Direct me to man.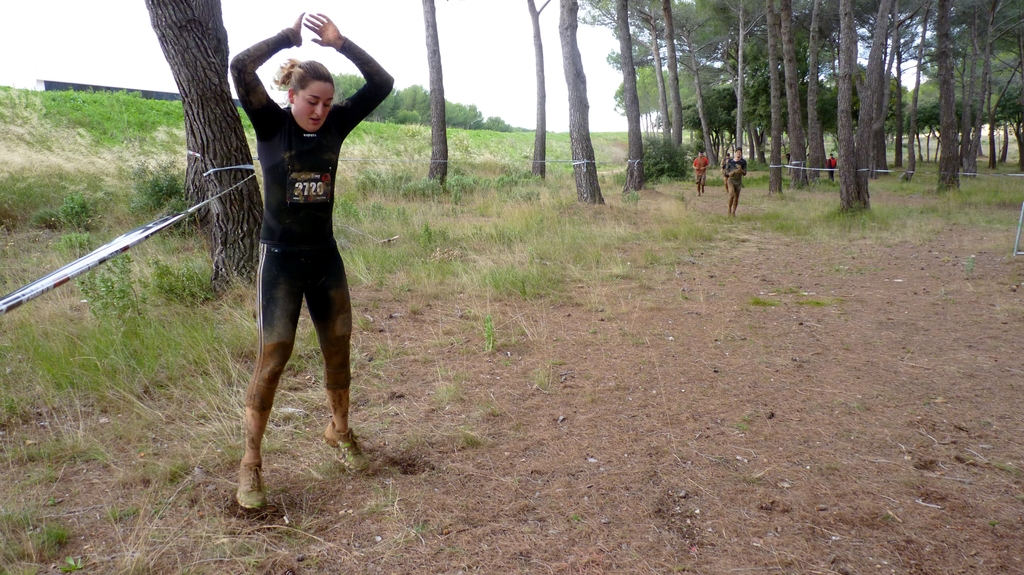
Direction: [x1=723, y1=144, x2=751, y2=214].
